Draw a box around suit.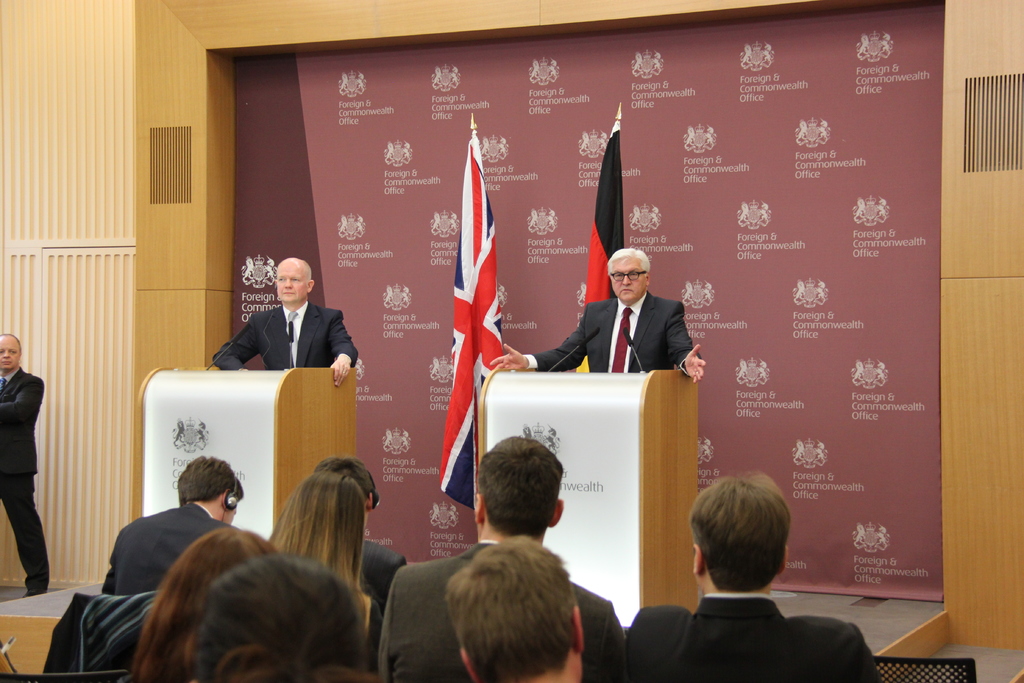
bbox=[617, 593, 884, 682].
